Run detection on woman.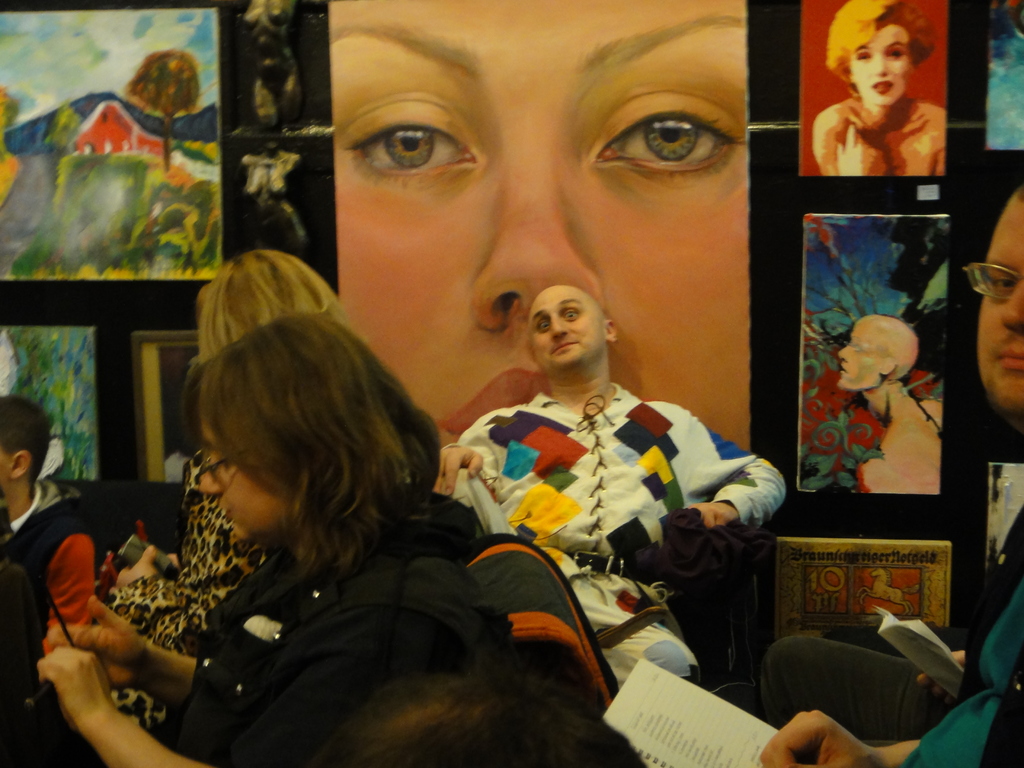
Result: bbox(800, 12, 954, 184).
